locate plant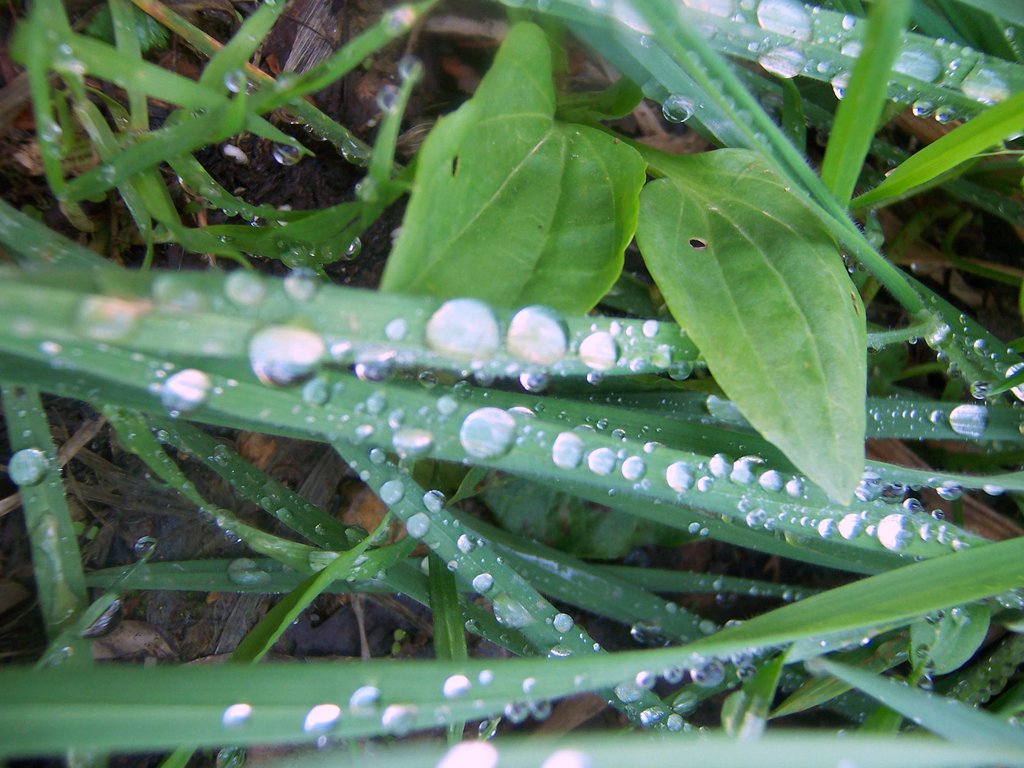
rect(6, 26, 557, 281)
